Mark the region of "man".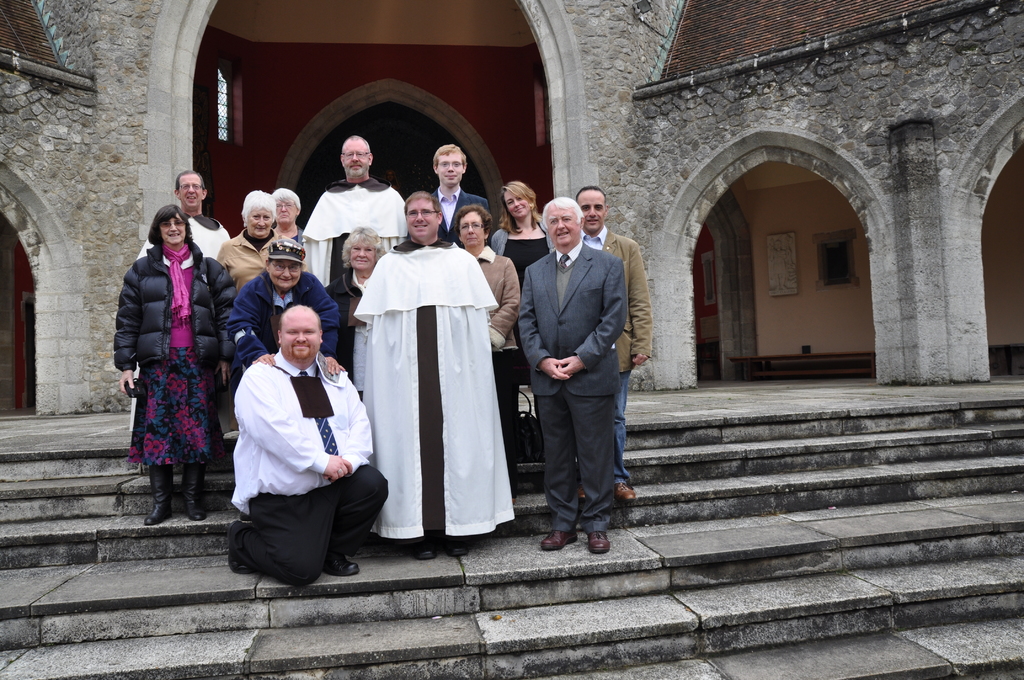
Region: [x1=573, y1=178, x2=662, y2=506].
